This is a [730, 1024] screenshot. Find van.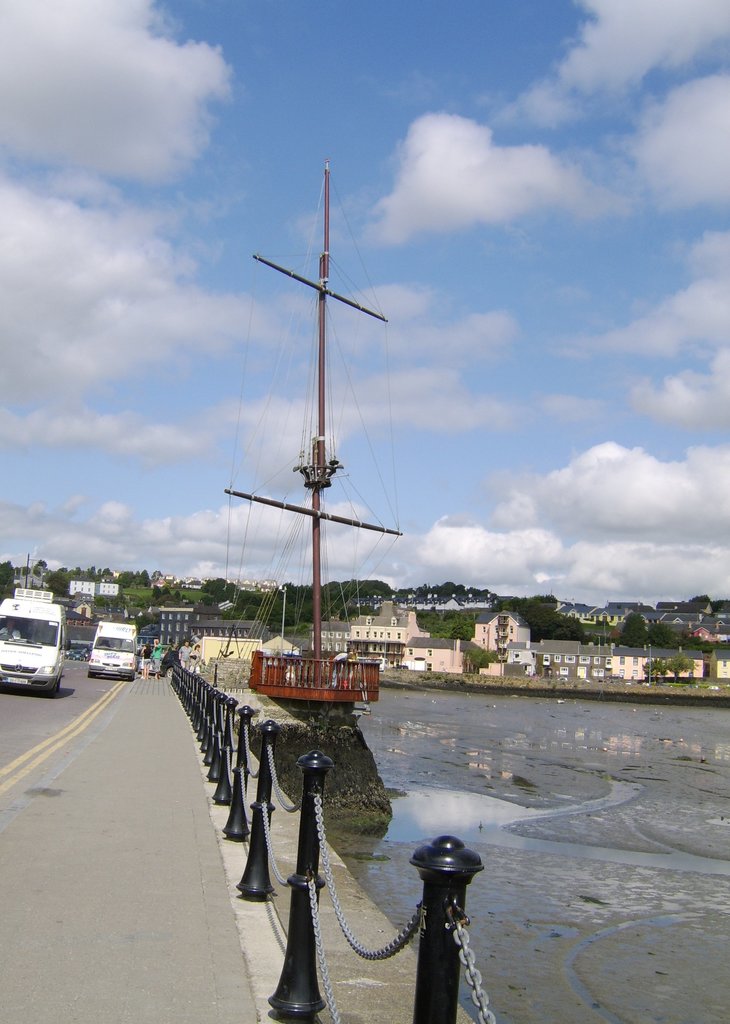
Bounding box: crop(0, 586, 68, 697).
